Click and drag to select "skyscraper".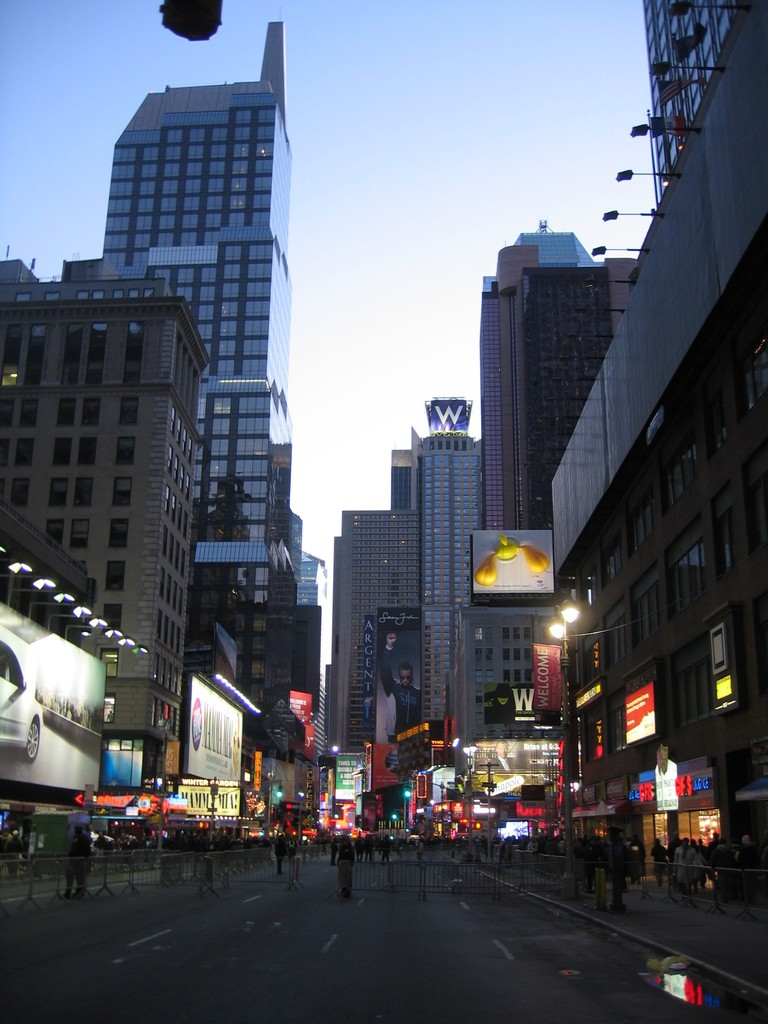
Selection: bbox(483, 241, 657, 563).
